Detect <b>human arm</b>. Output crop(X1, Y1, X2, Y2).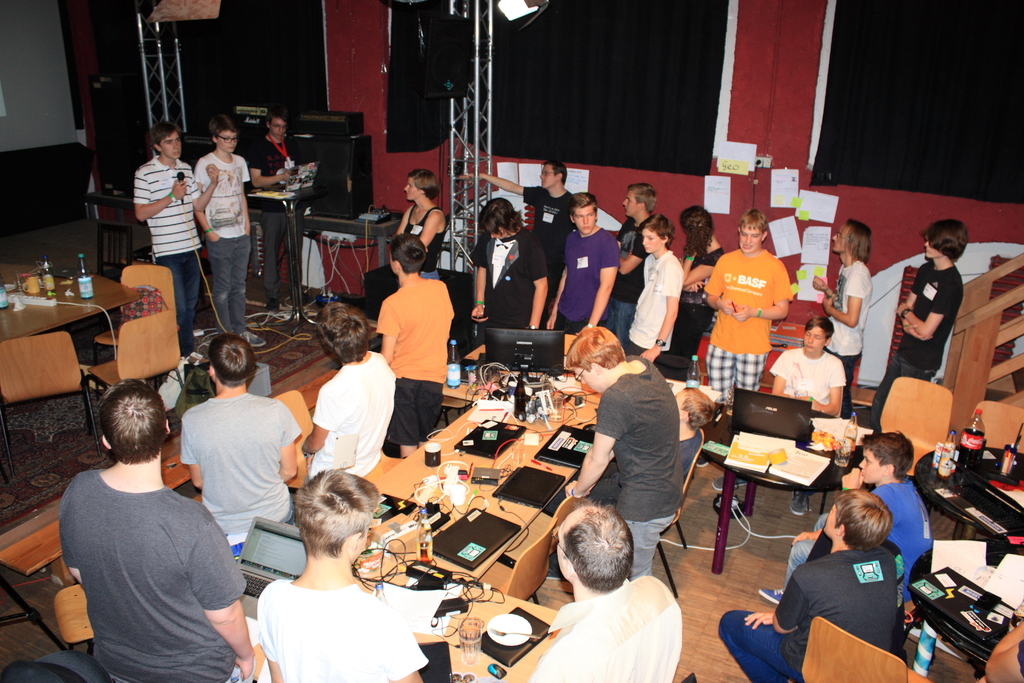
crop(301, 386, 337, 452).
